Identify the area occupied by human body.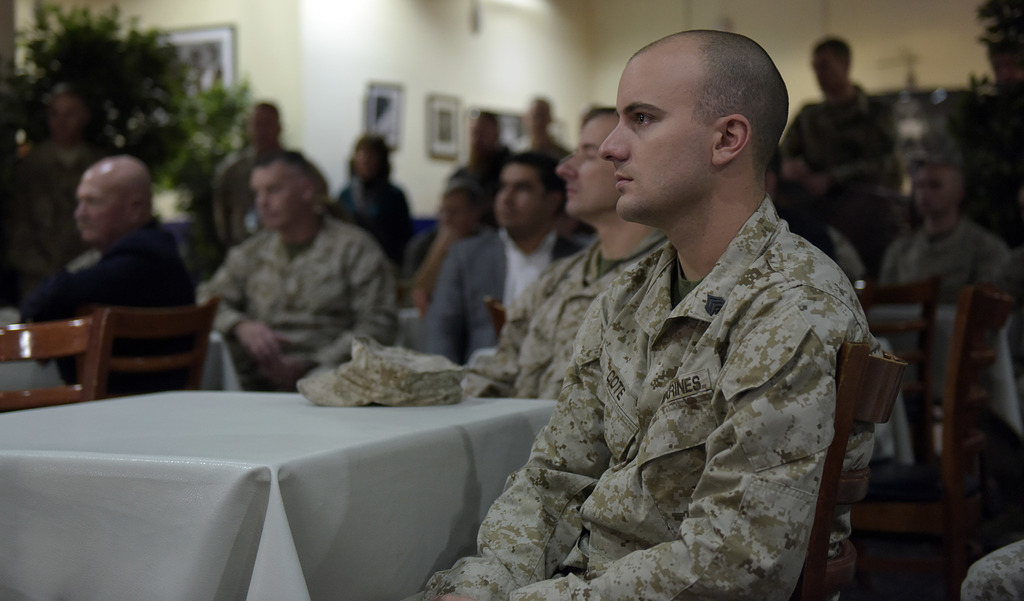
Area: bbox=[792, 29, 902, 224].
